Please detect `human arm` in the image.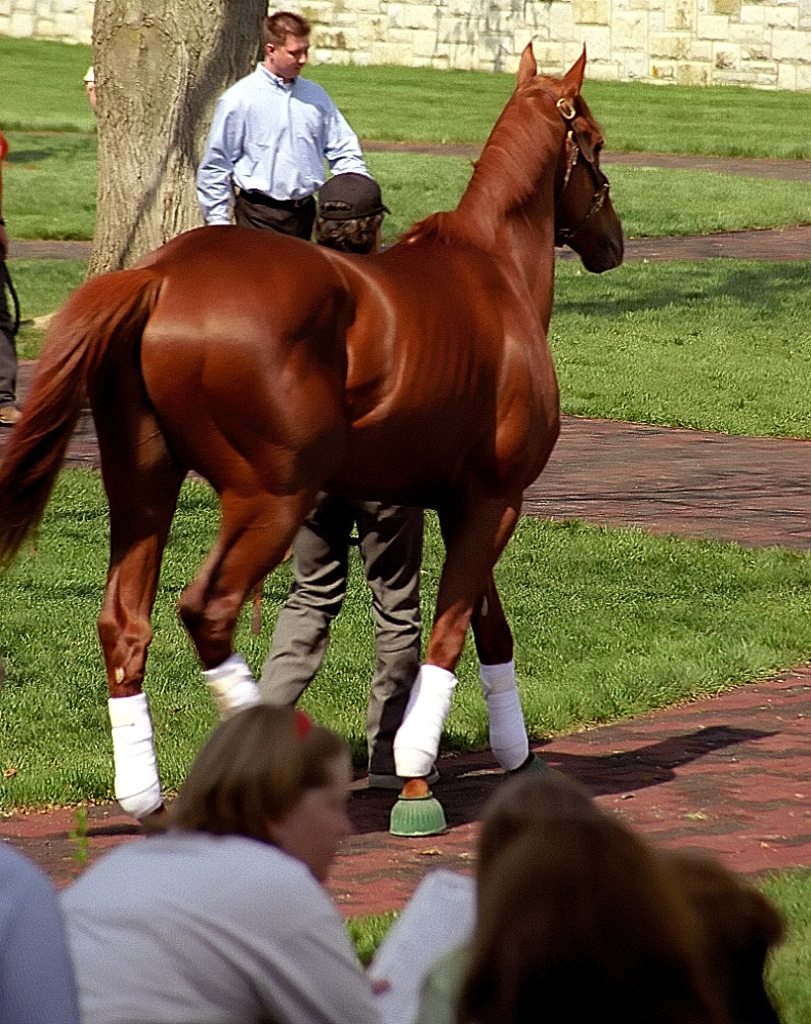
left=415, top=945, right=469, bottom=1023.
